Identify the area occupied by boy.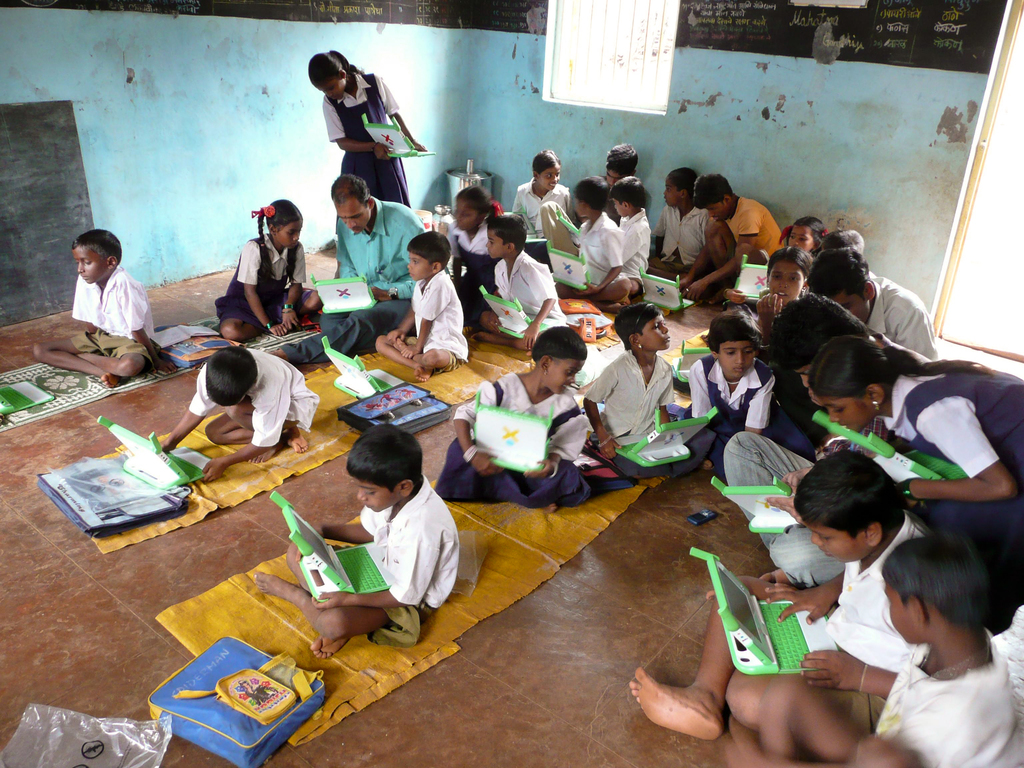
Area: detection(33, 230, 154, 388).
